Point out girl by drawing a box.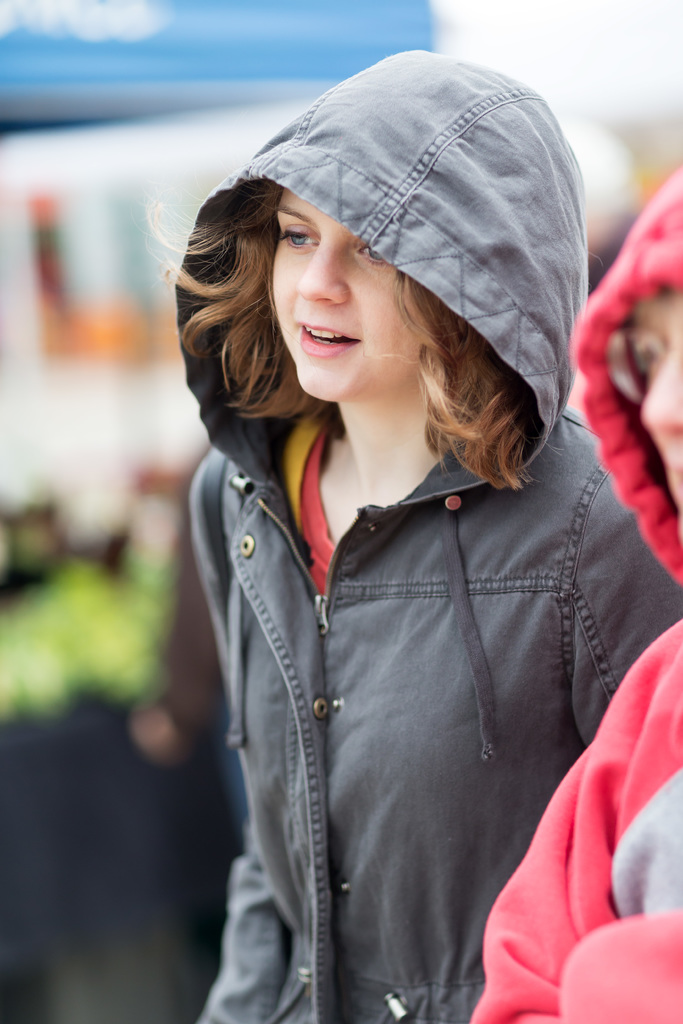
(140,48,682,1023).
